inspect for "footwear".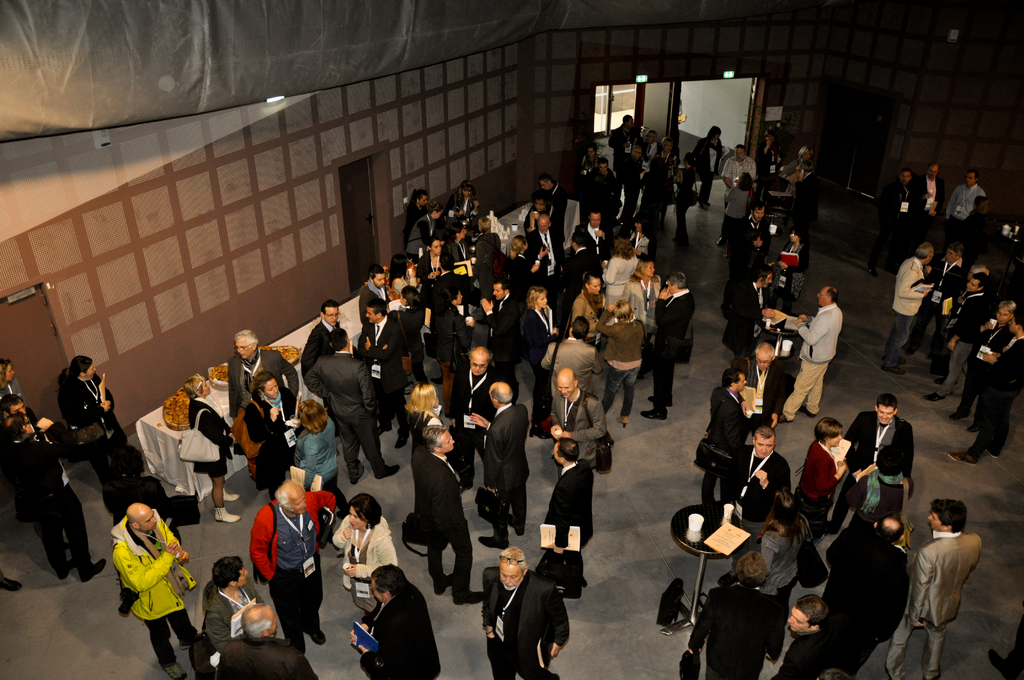
Inspection: (x1=882, y1=364, x2=904, y2=374).
